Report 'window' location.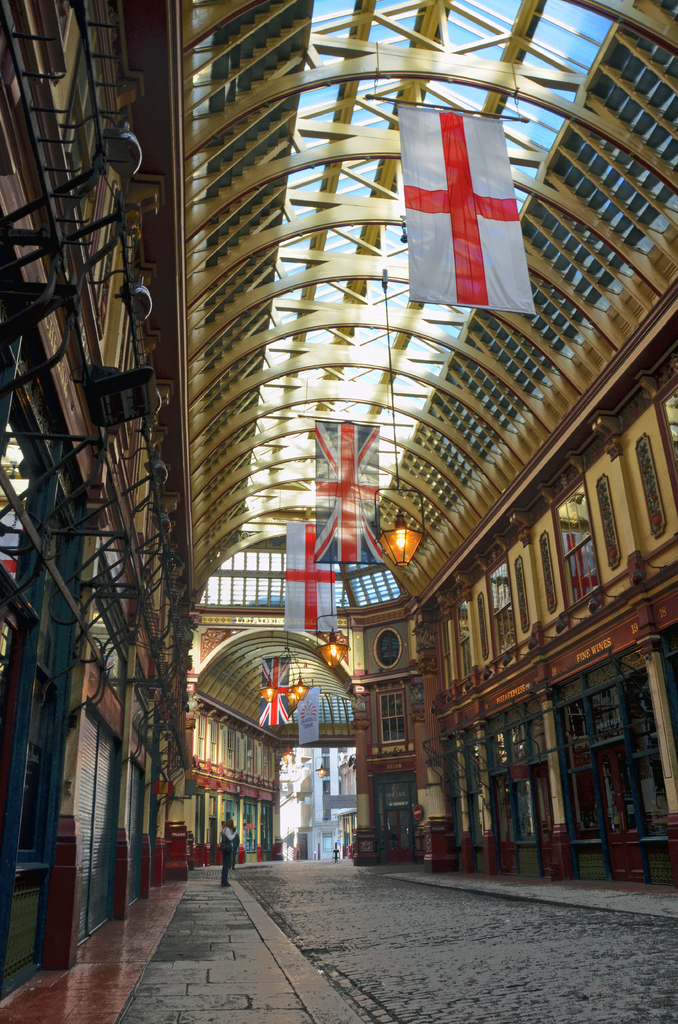
Report: BBox(556, 476, 598, 608).
